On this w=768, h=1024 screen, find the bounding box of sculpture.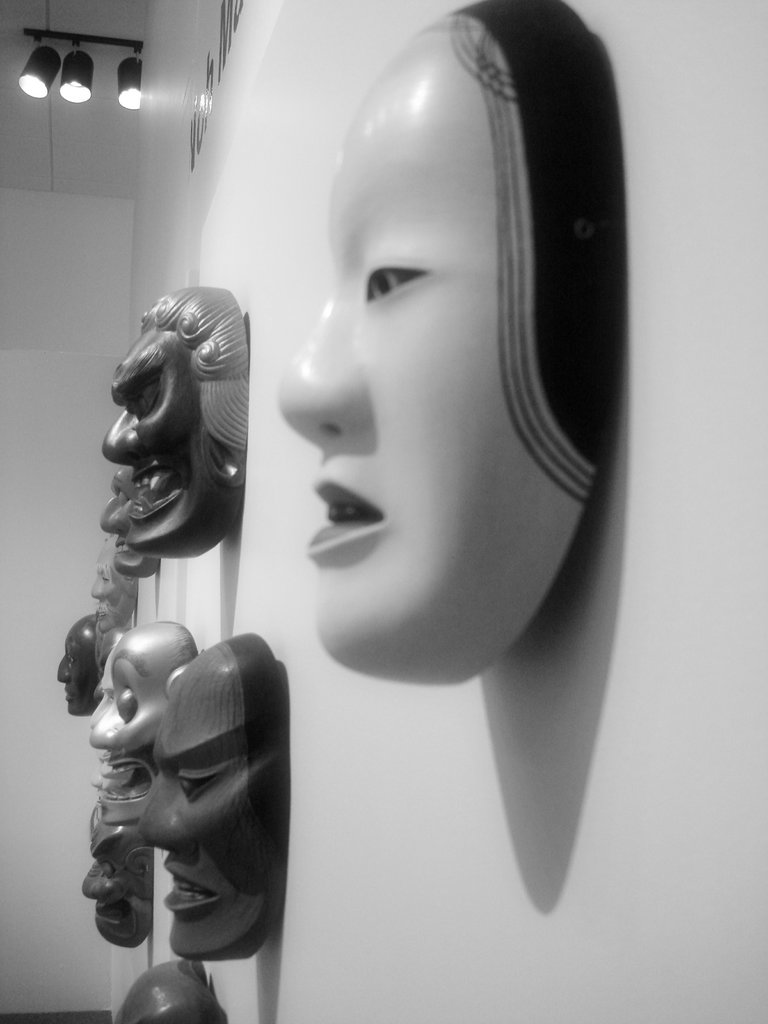
Bounding box: 86 793 156 947.
